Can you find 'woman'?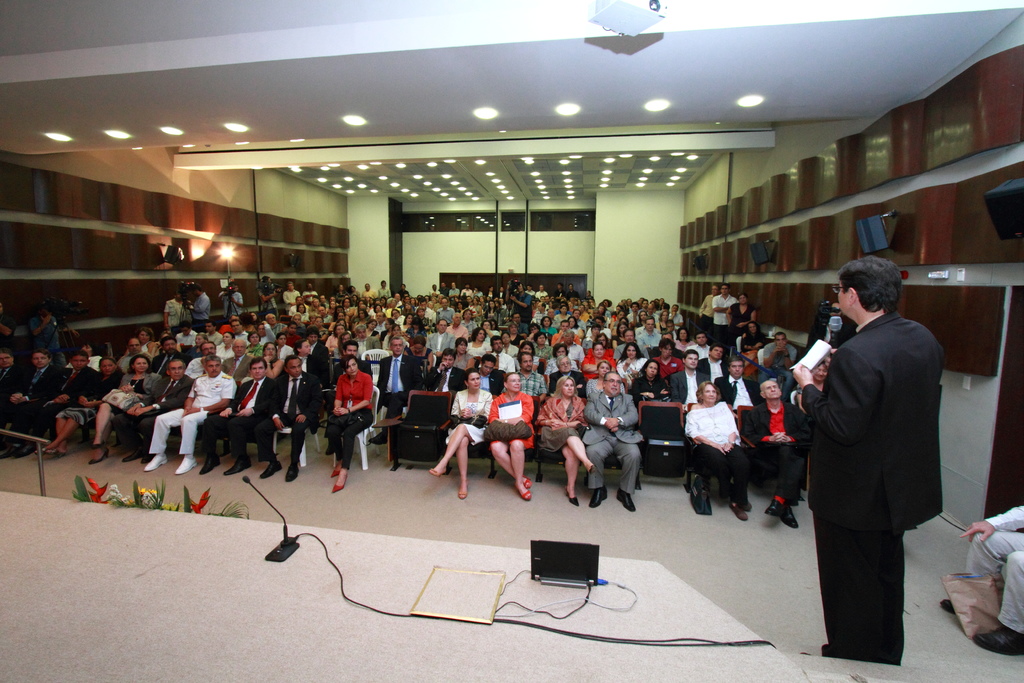
Yes, bounding box: 380/325/407/353.
